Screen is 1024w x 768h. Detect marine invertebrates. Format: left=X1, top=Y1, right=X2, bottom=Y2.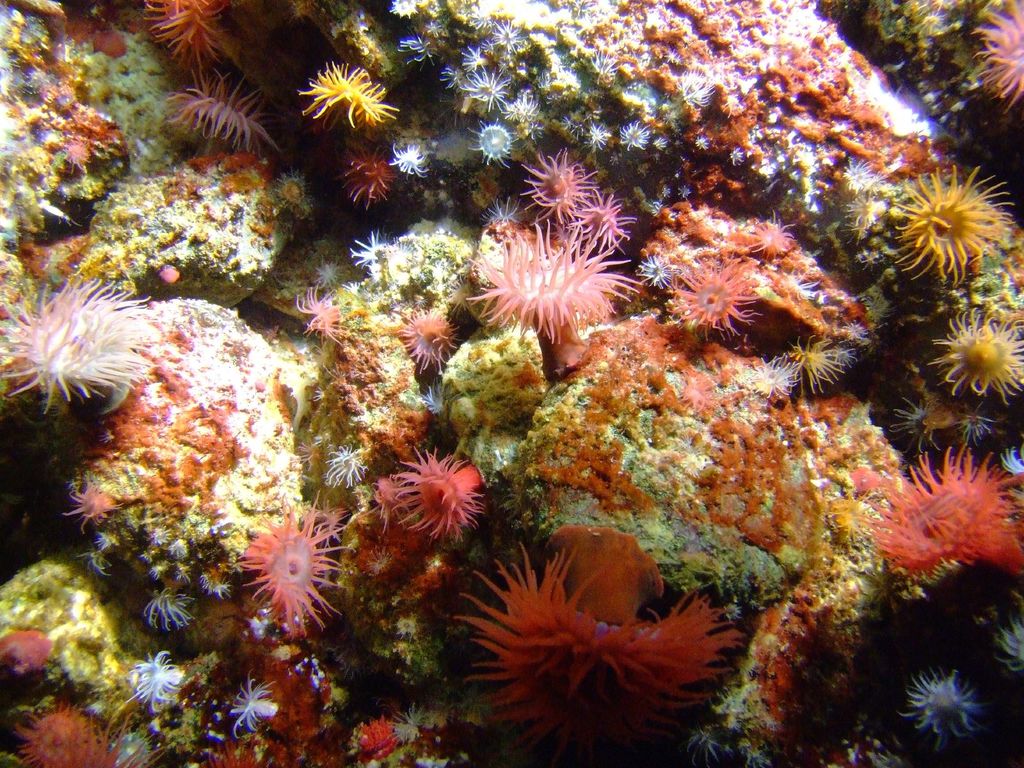
left=662, top=182, right=673, bottom=198.
